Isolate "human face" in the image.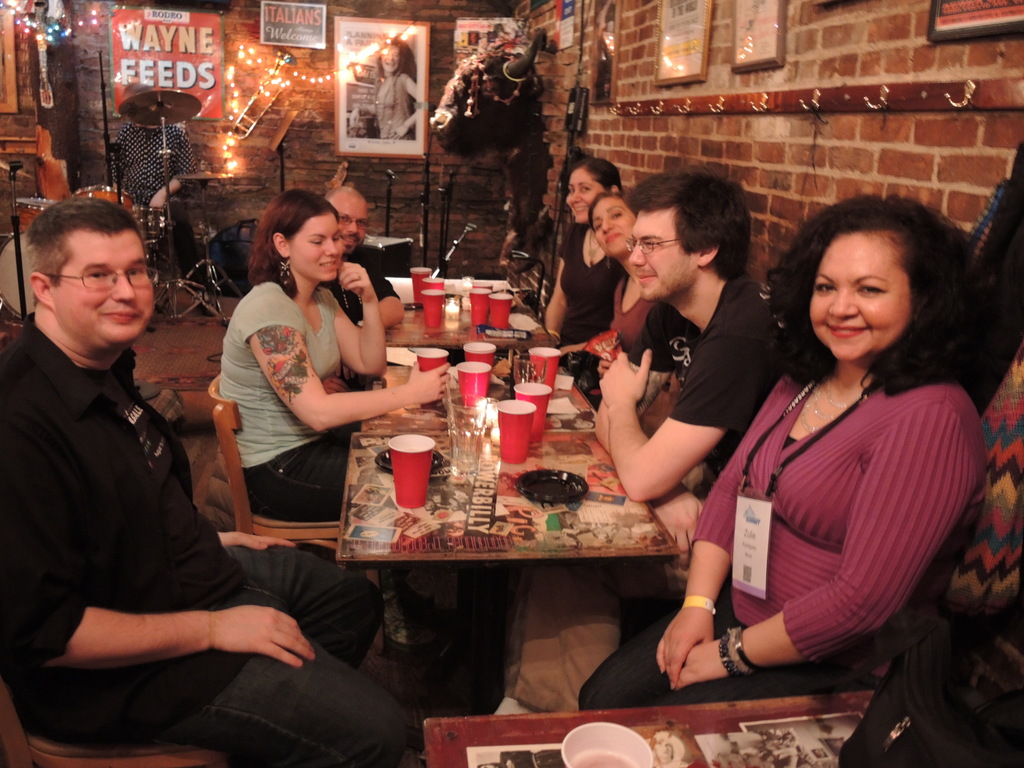
Isolated region: crop(591, 196, 633, 252).
